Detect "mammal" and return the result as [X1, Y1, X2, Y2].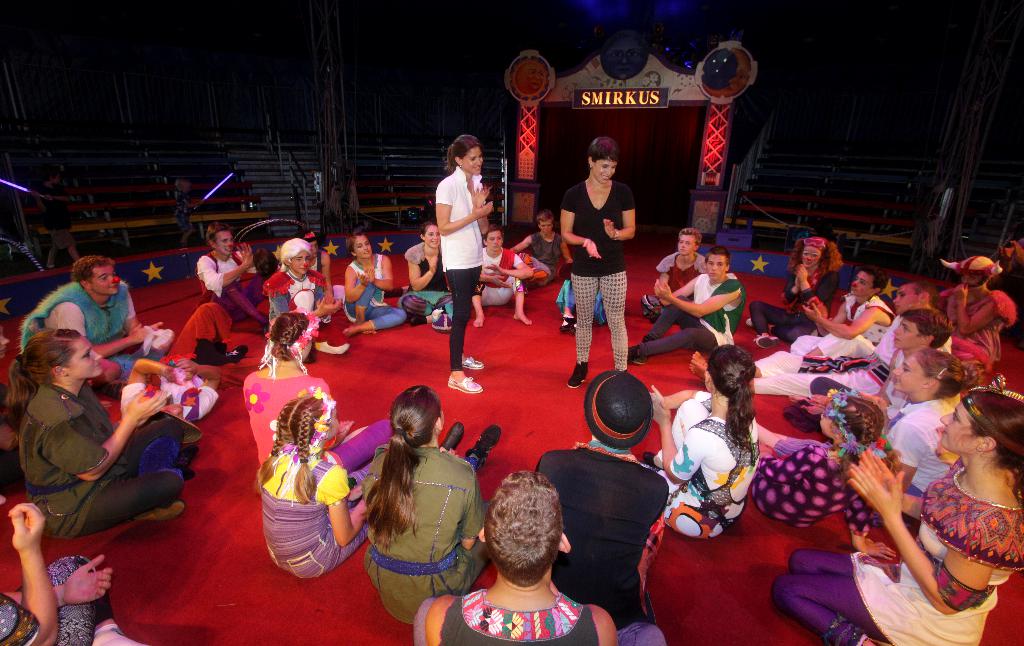
[259, 387, 503, 581].
